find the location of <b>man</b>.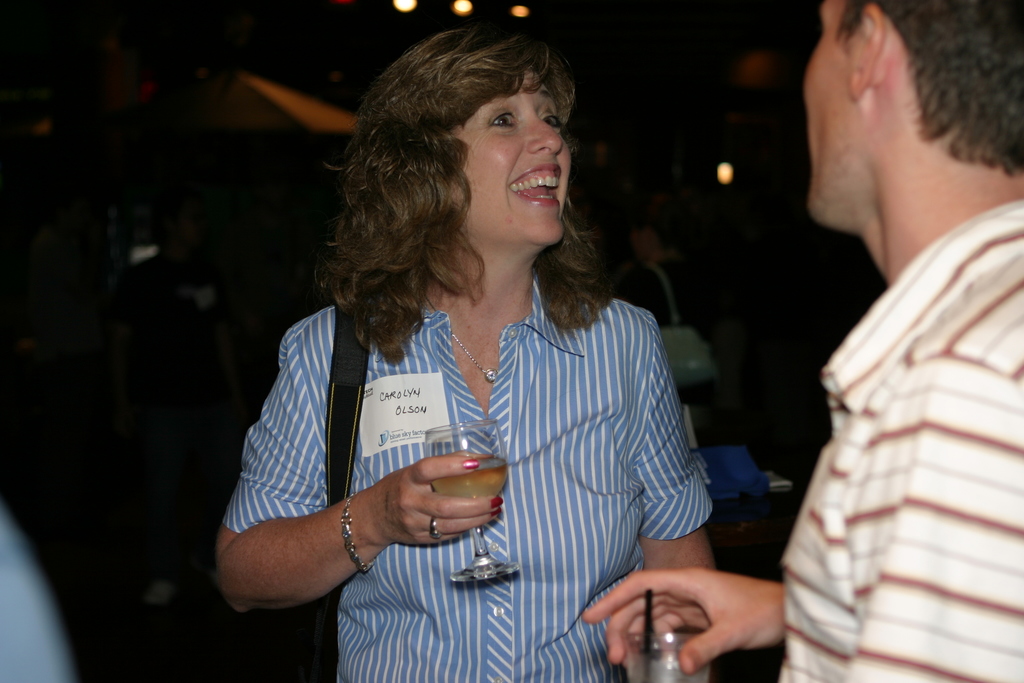
Location: rect(584, 0, 1023, 682).
